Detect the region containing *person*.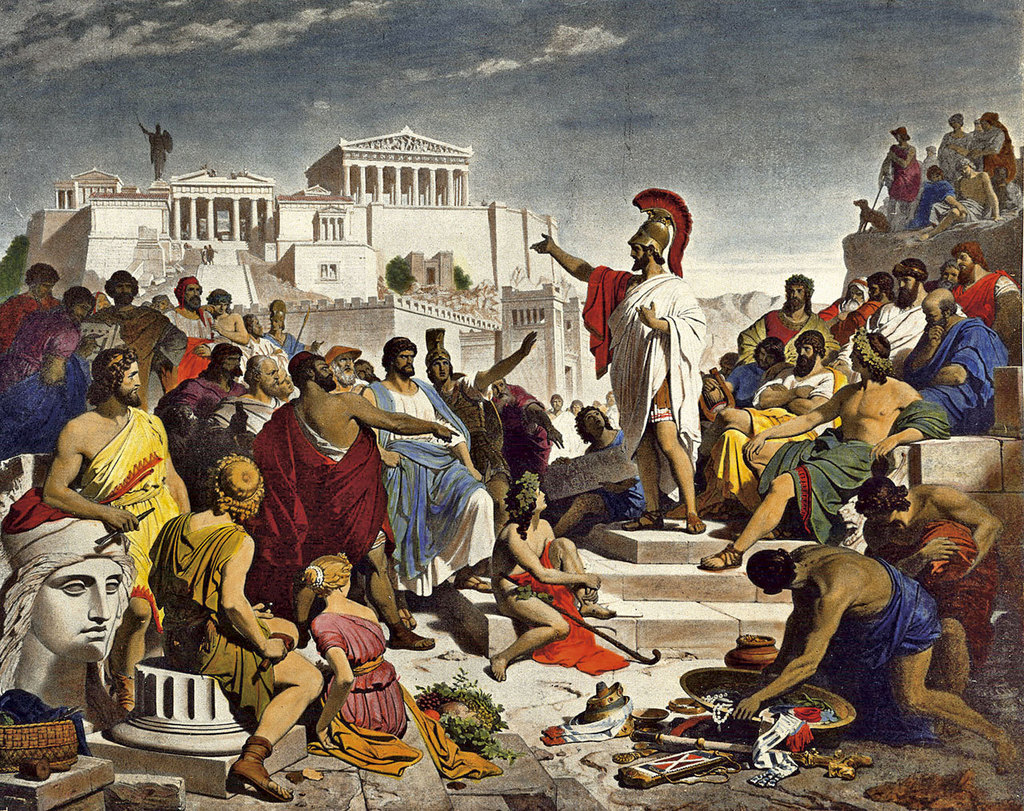
{"x1": 864, "y1": 474, "x2": 1002, "y2": 685}.
